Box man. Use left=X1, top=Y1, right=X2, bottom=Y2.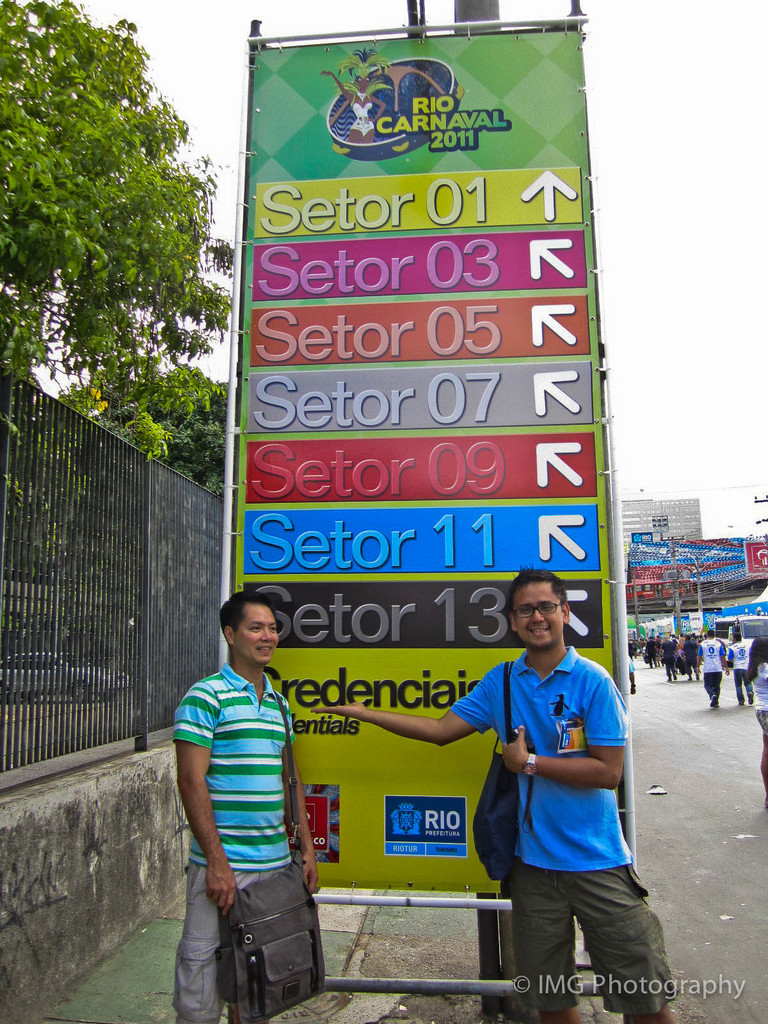
left=172, top=572, right=341, bottom=1023.
